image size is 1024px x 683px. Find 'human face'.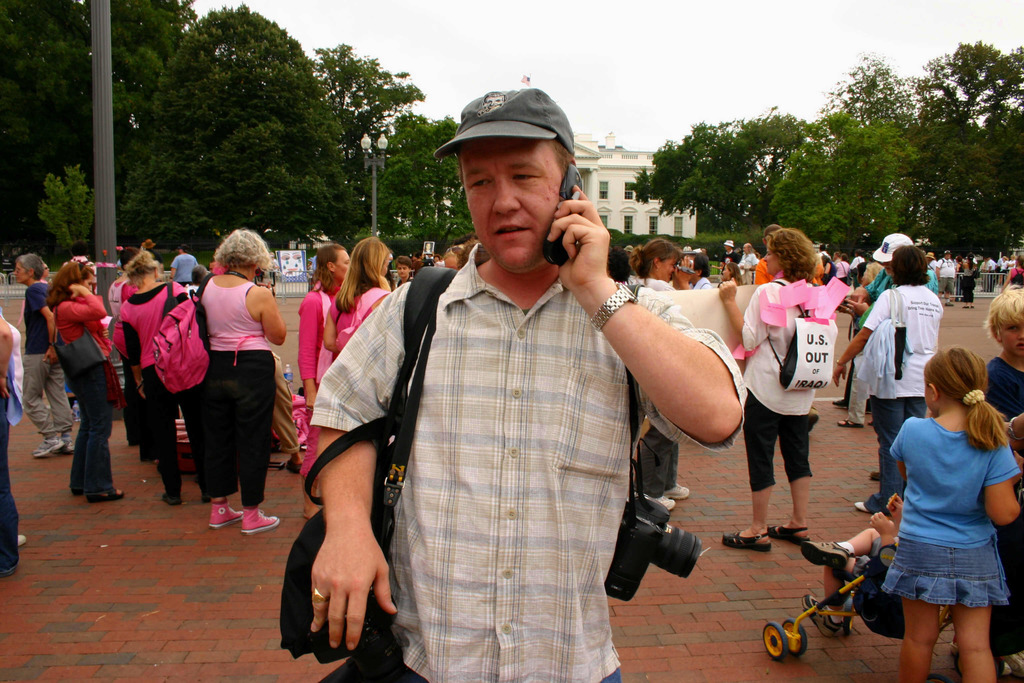
[456, 136, 563, 271].
